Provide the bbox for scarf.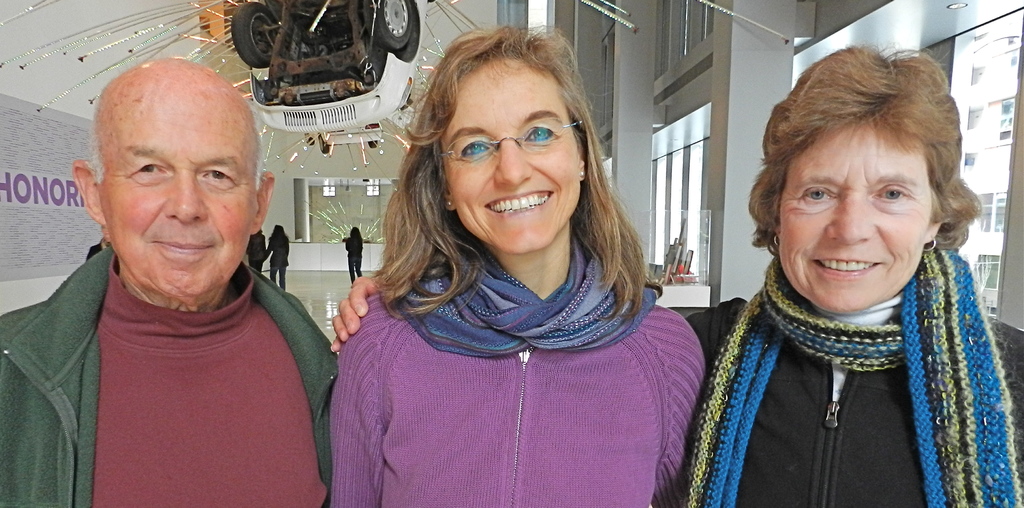
675, 246, 1023, 507.
